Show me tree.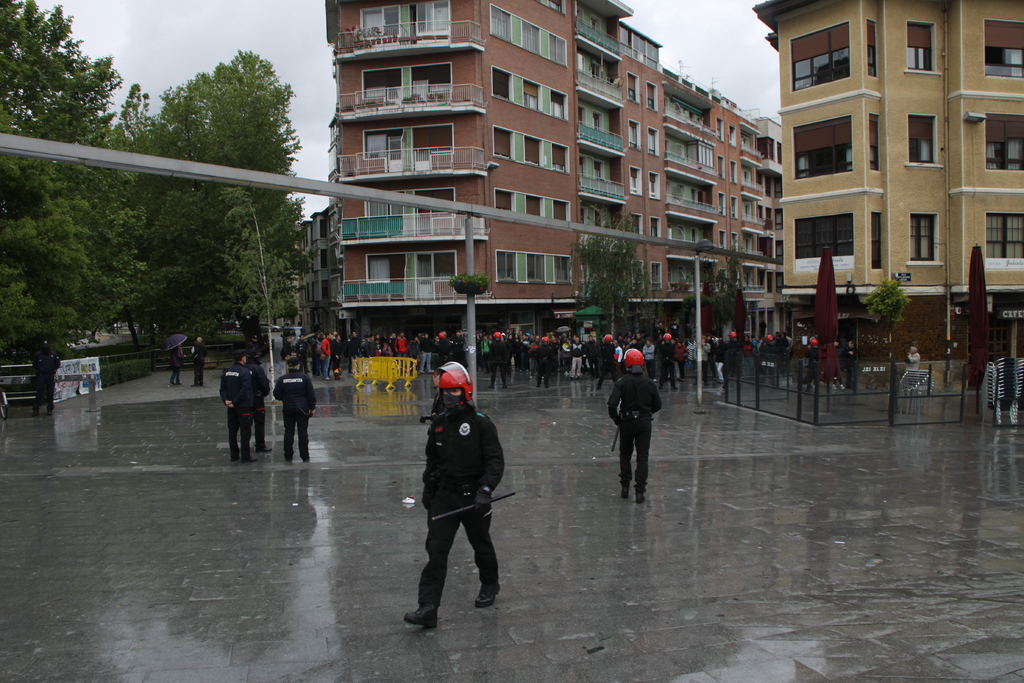
tree is here: 0/0/125/241.
